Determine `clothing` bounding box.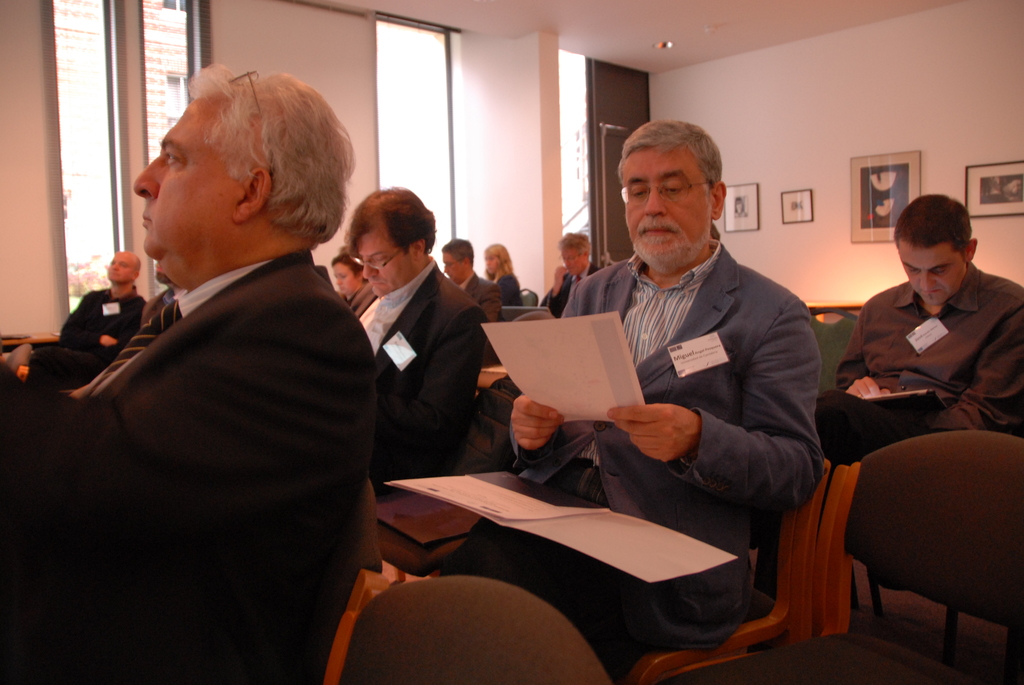
Determined: [342, 273, 500, 492].
